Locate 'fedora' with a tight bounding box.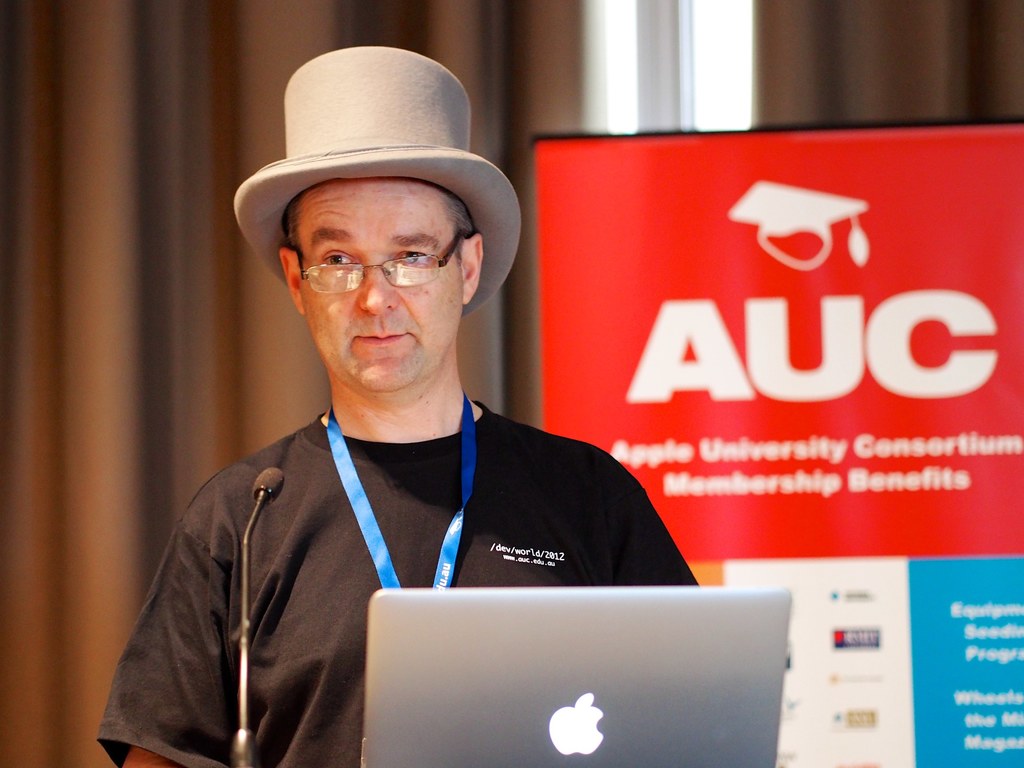
<box>233,41,527,320</box>.
